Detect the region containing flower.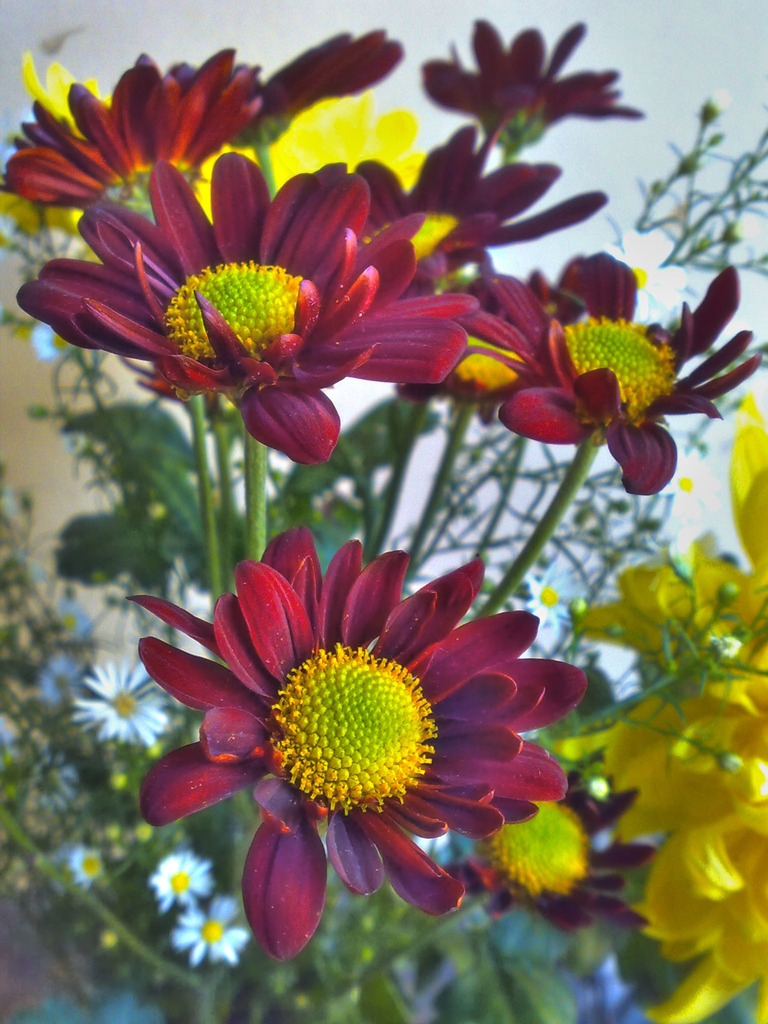
BBox(30, 751, 83, 816).
